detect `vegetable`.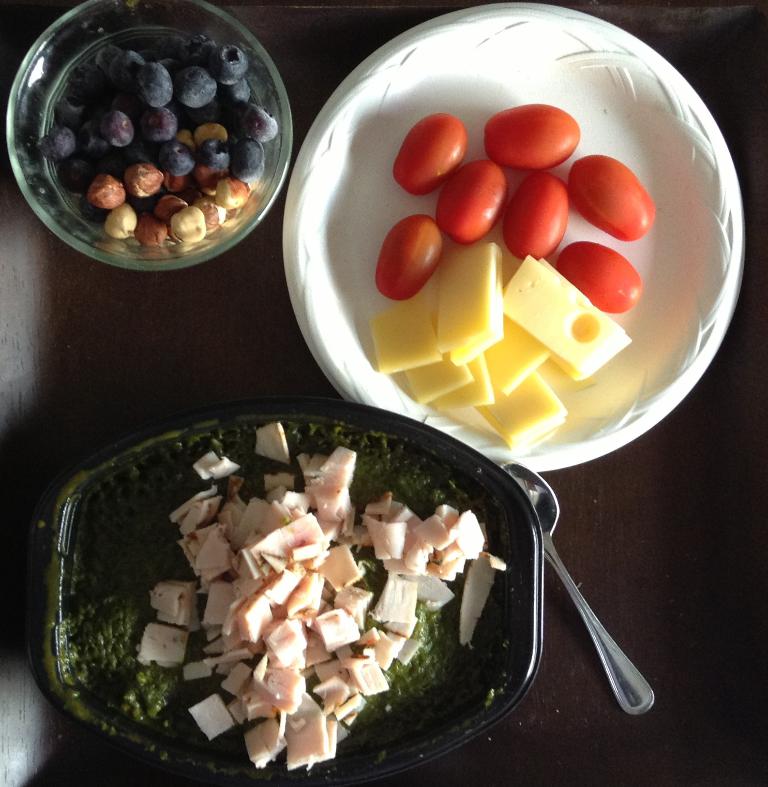
Detected at 372:215:444:301.
